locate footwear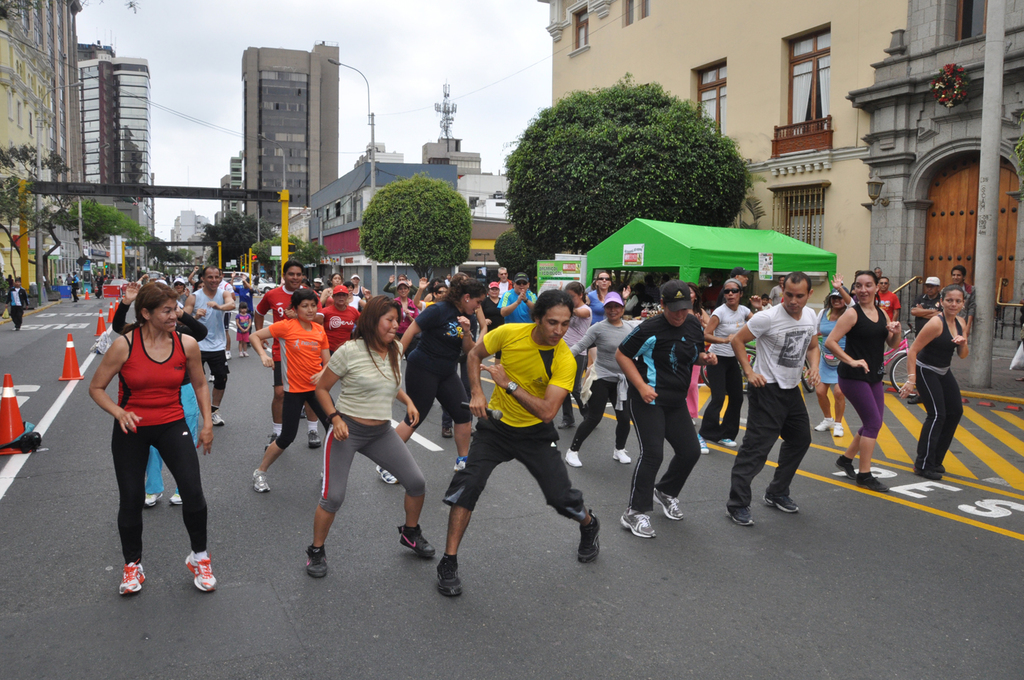
l=835, t=450, r=852, b=477
